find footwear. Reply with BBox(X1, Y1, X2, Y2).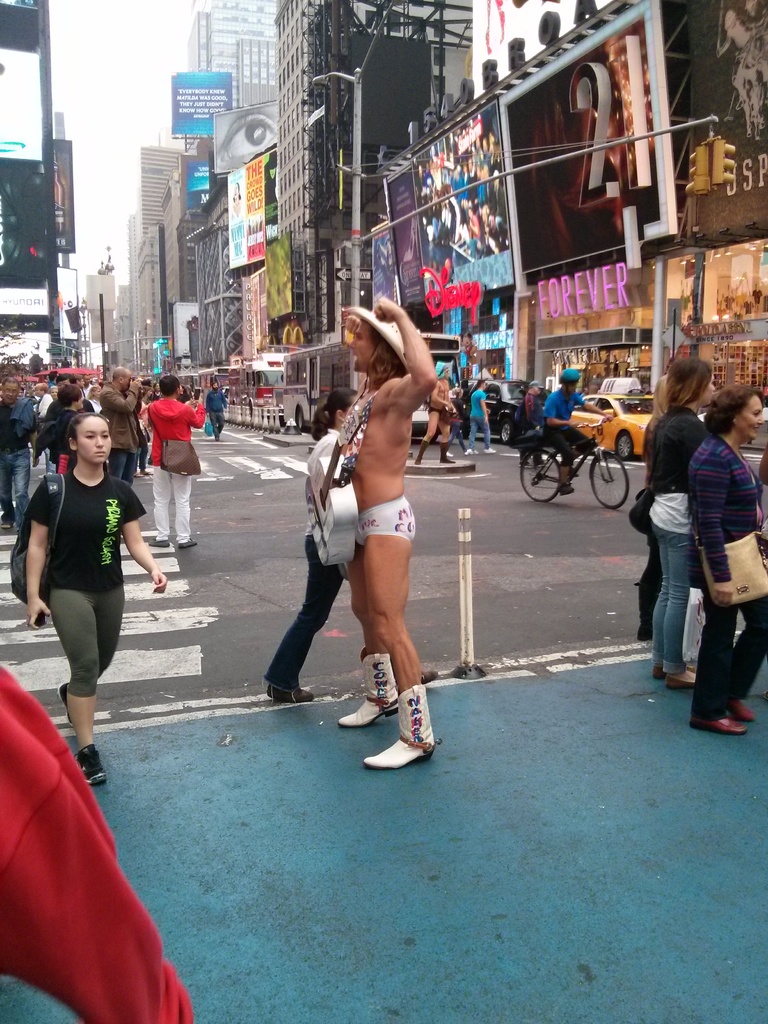
BBox(731, 703, 758, 720).
